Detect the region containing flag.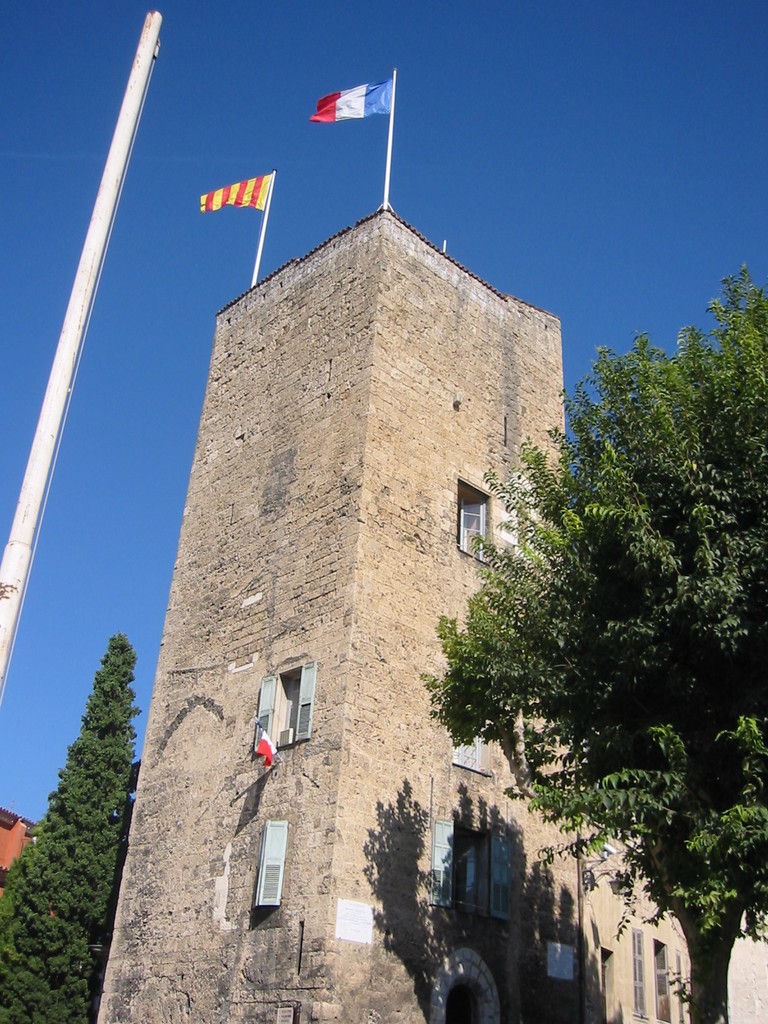
{"left": 311, "top": 76, "right": 391, "bottom": 121}.
